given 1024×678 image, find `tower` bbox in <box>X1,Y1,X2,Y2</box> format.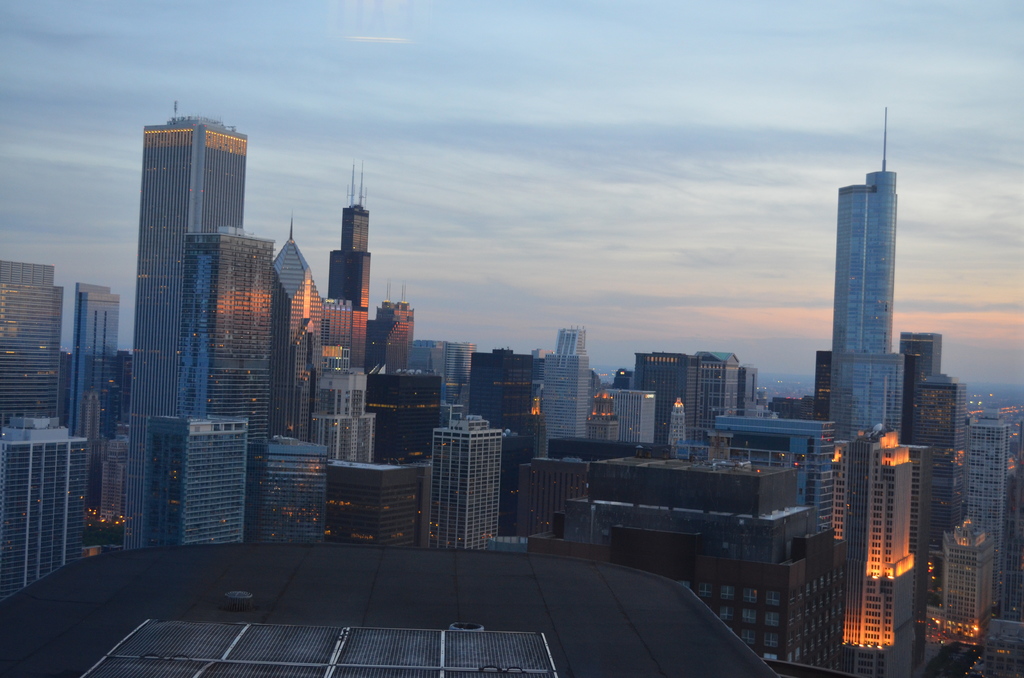
<box>61,281,117,501</box>.
